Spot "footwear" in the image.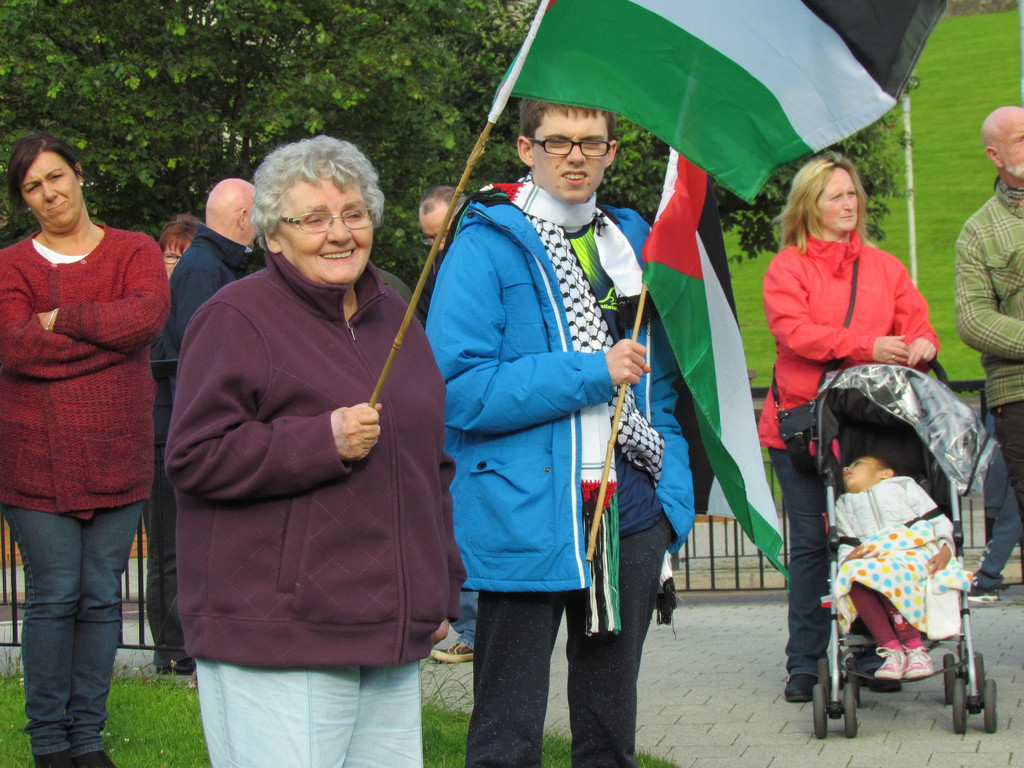
"footwear" found at pyautogui.locateOnScreen(30, 749, 68, 767).
